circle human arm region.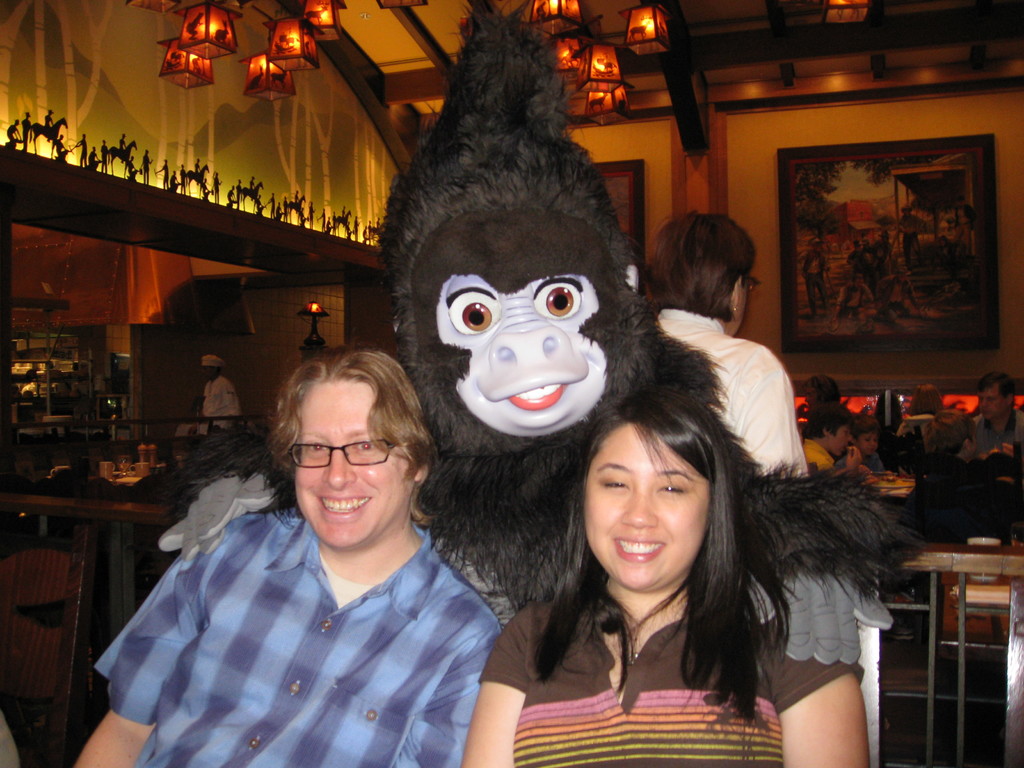
Region: (721, 348, 796, 479).
